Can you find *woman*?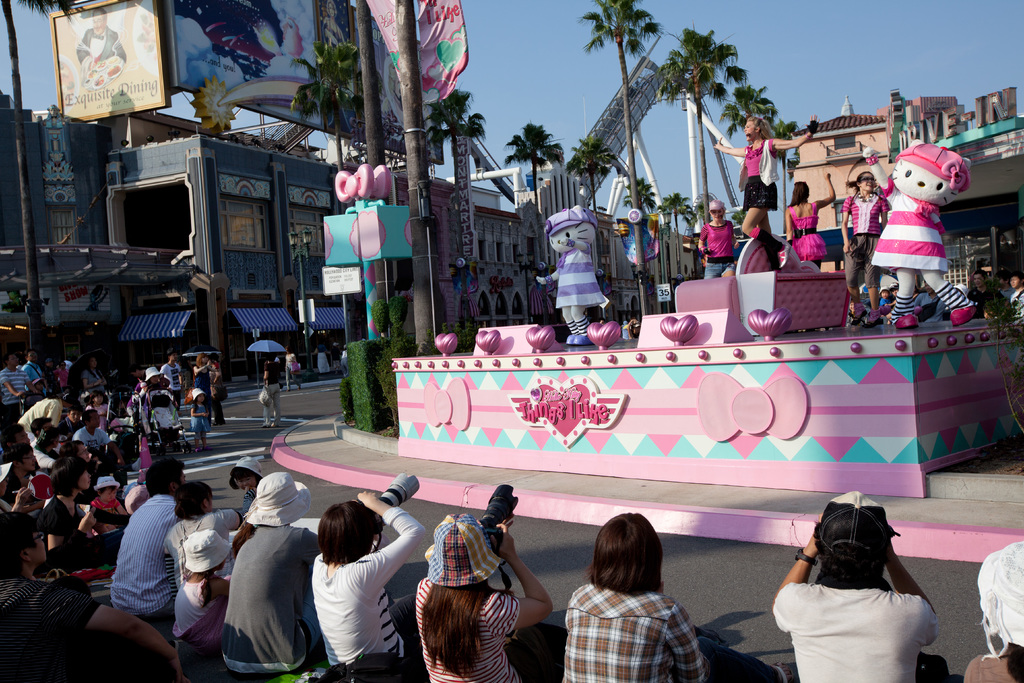
Yes, bounding box: [782, 172, 836, 270].
